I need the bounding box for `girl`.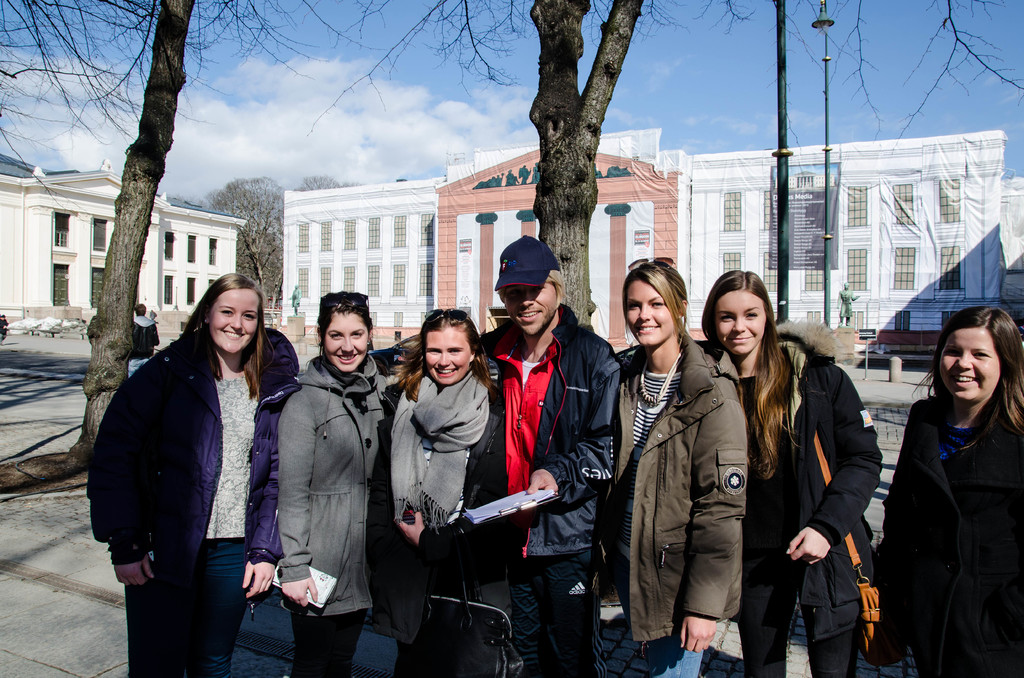
Here it is: [x1=276, y1=287, x2=391, y2=677].
